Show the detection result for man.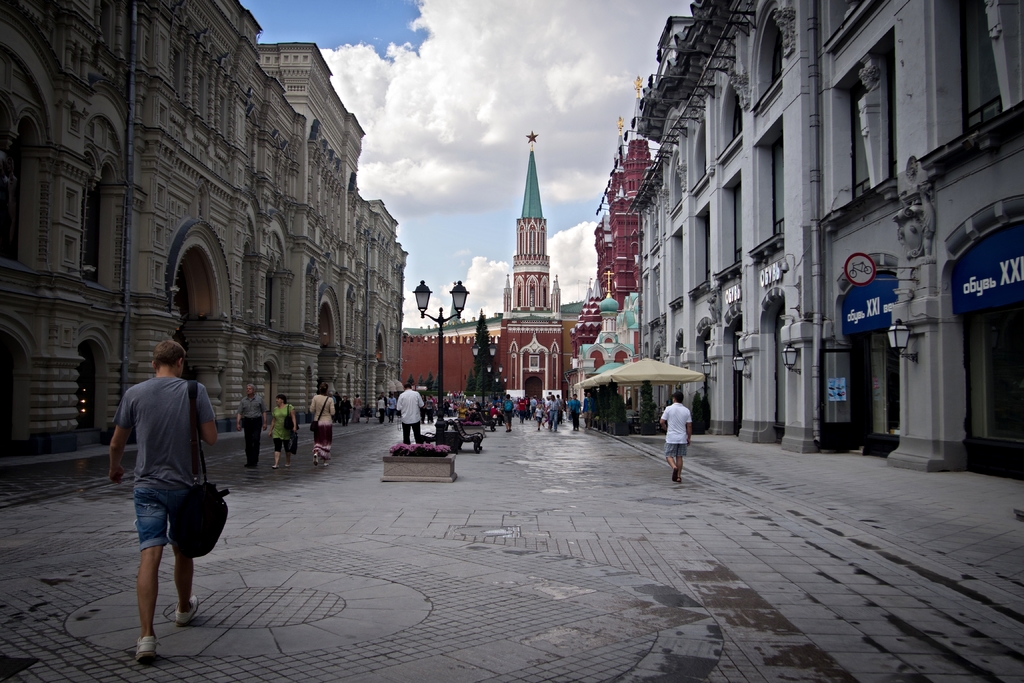
(left=499, top=390, right=517, bottom=431).
